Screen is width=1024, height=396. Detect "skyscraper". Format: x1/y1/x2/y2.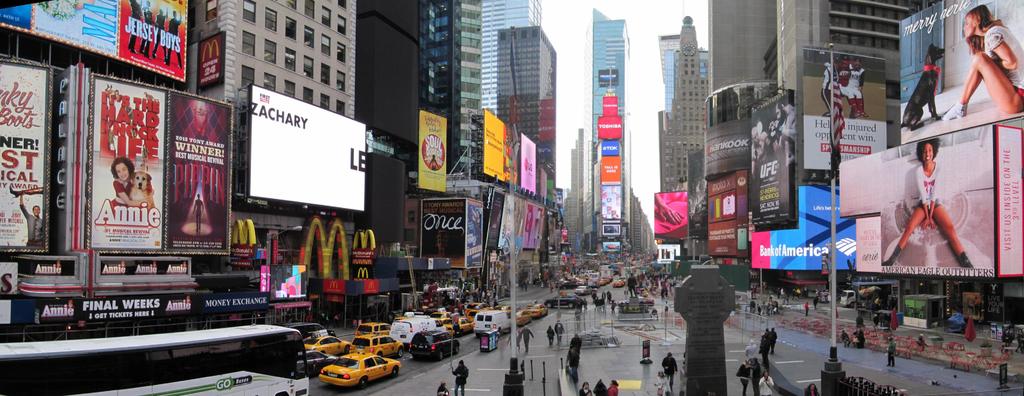
487/19/553/199.
